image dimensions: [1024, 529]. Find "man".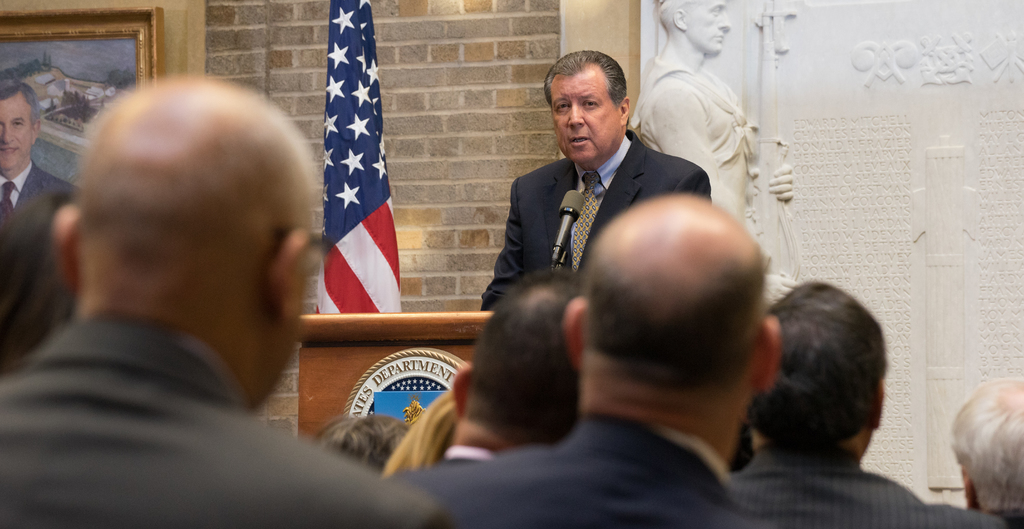
(0,77,78,213).
